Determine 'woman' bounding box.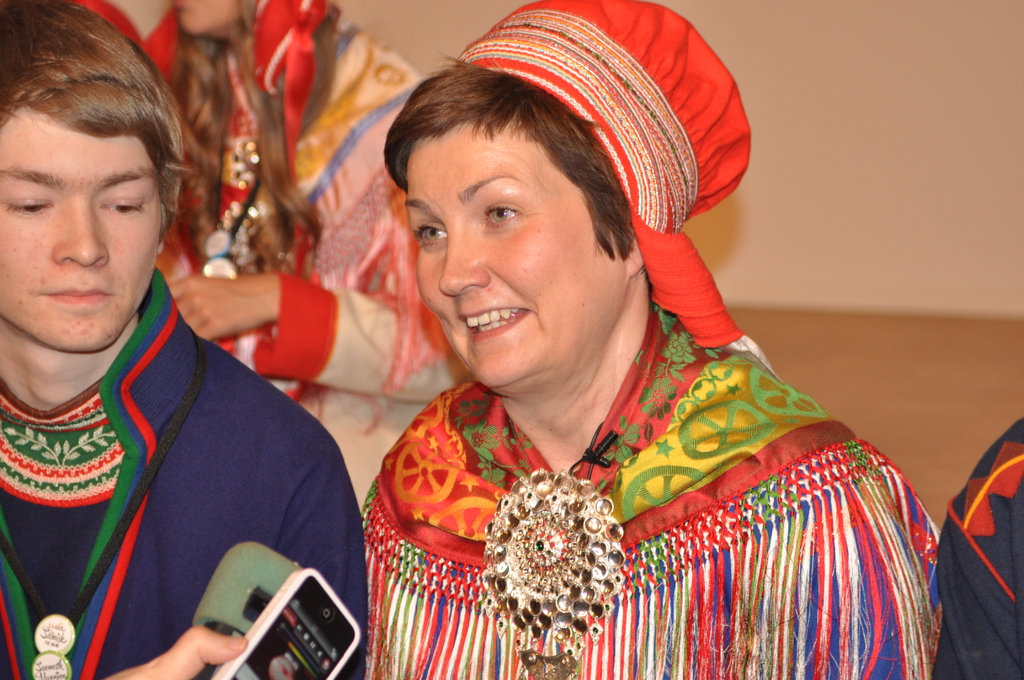
Determined: (x1=138, y1=0, x2=471, y2=513).
